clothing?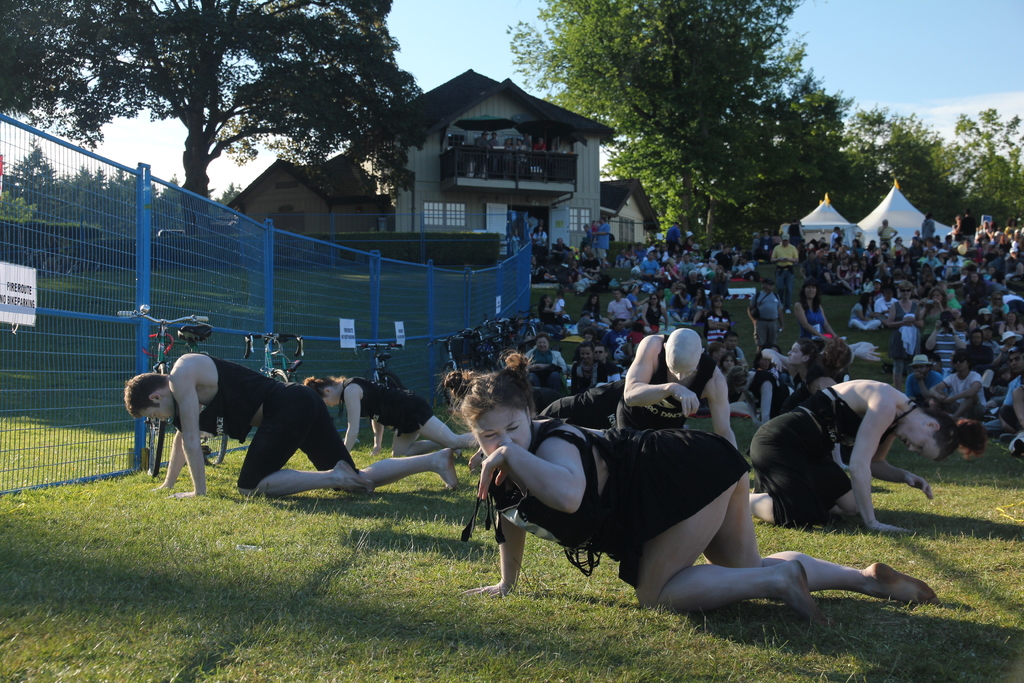
x1=975, y1=320, x2=989, y2=325
